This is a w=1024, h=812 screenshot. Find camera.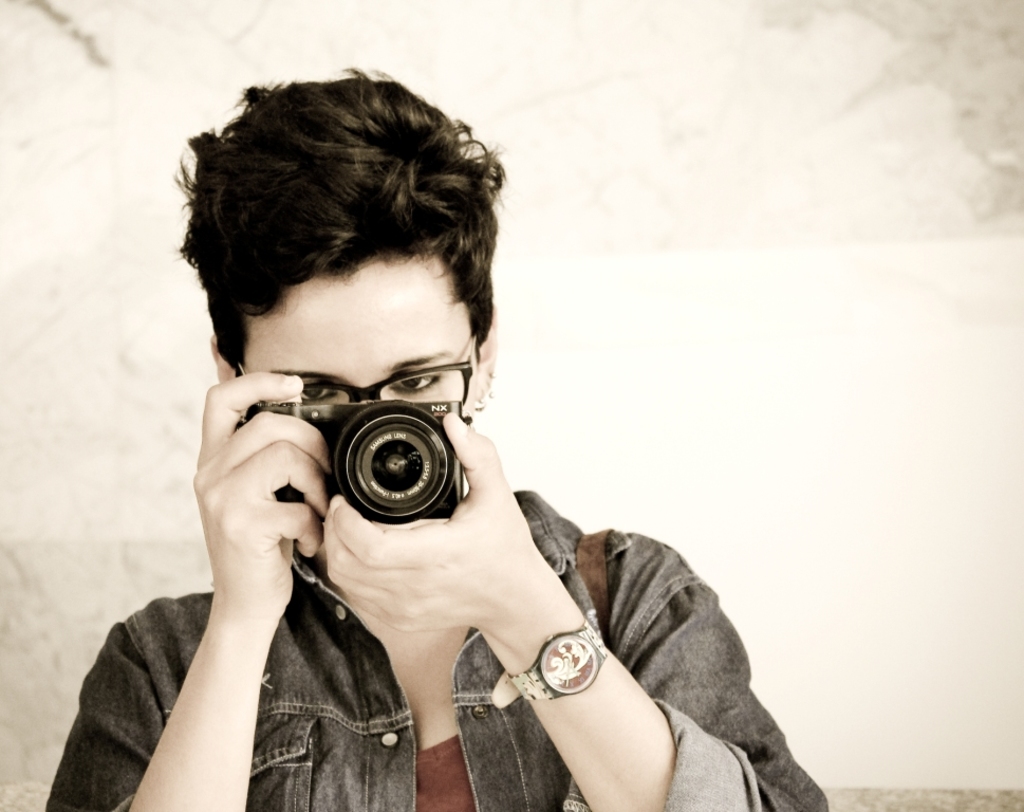
Bounding box: (x1=257, y1=399, x2=465, y2=527).
